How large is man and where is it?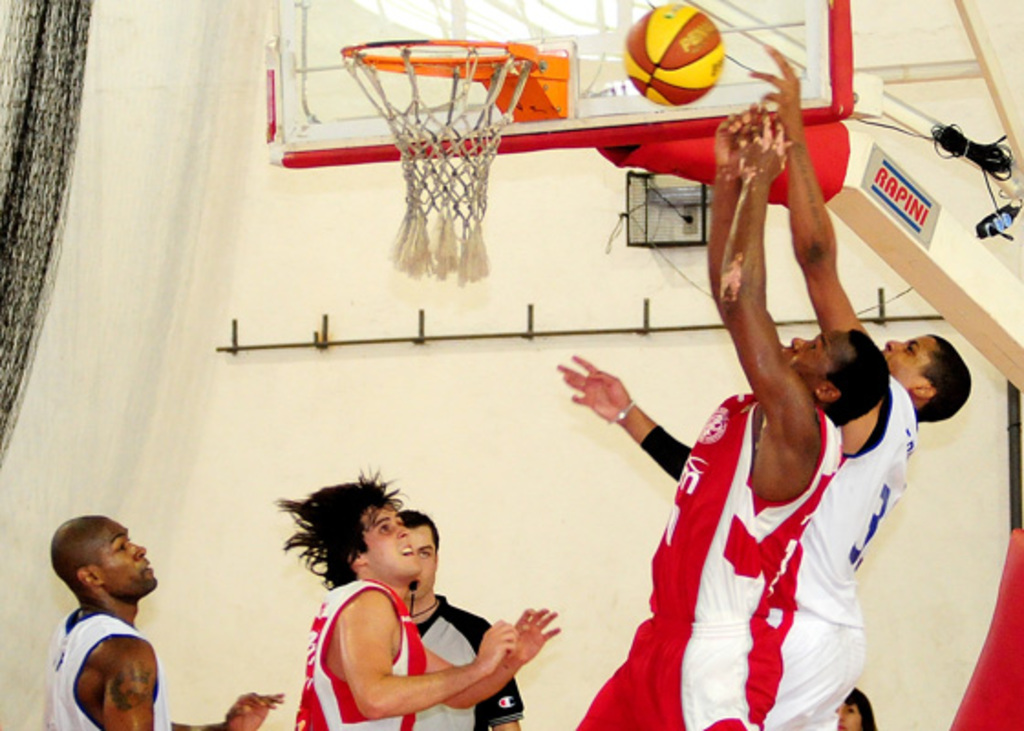
Bounding box: 400:510:523:729.
